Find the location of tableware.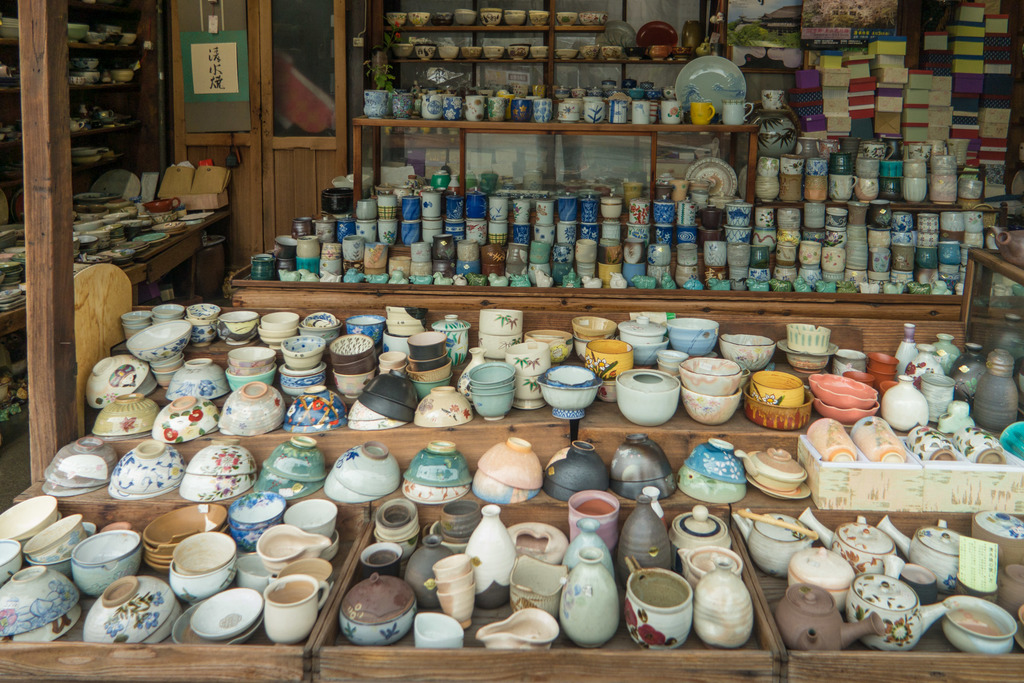
Location: <region>730, 445, 808, 495</region>.
